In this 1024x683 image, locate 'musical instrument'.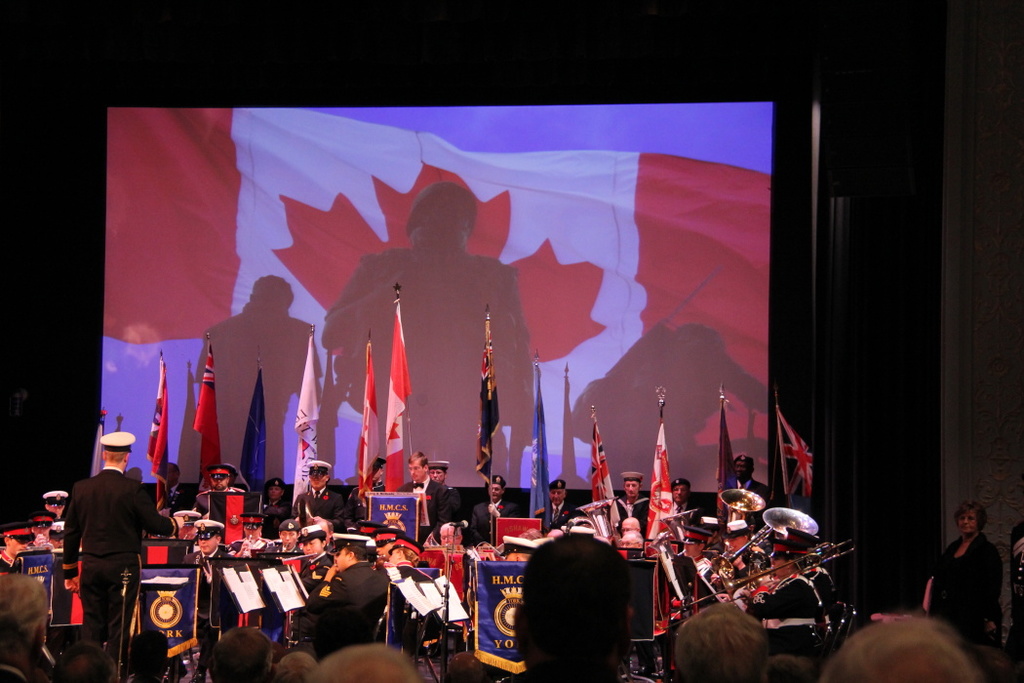
Bounding box: <region>228, 529, 248, 561</region>.
